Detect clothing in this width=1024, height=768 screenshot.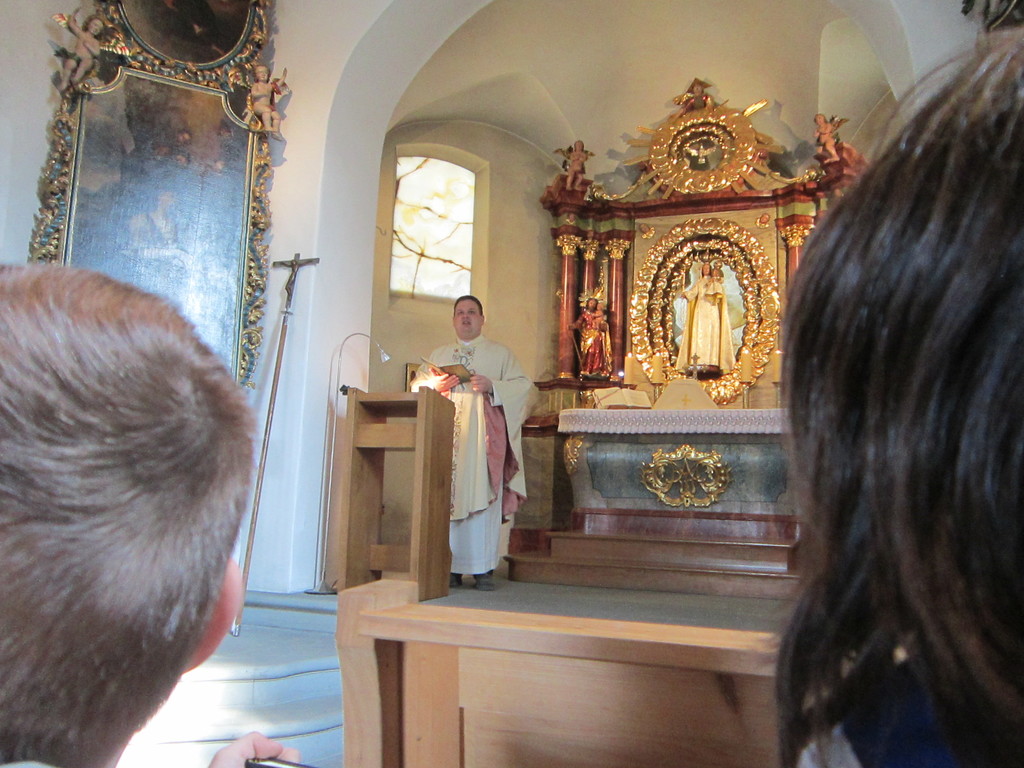
Detection: [418, 338, 518, 594].
